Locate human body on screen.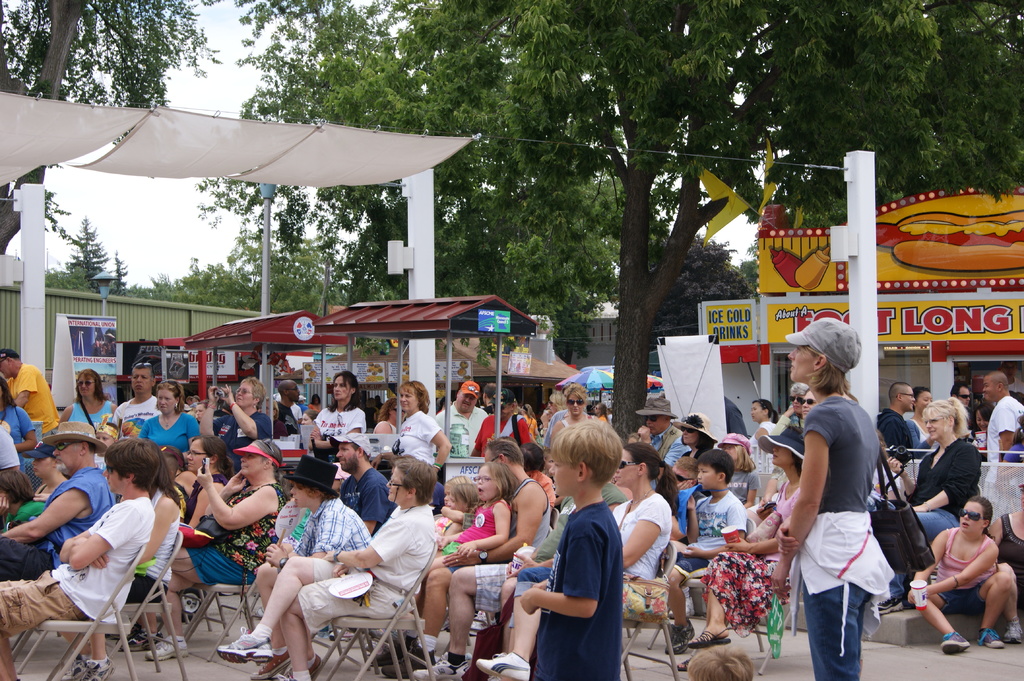
On screen at bbox(0, 376, 38, 469).
